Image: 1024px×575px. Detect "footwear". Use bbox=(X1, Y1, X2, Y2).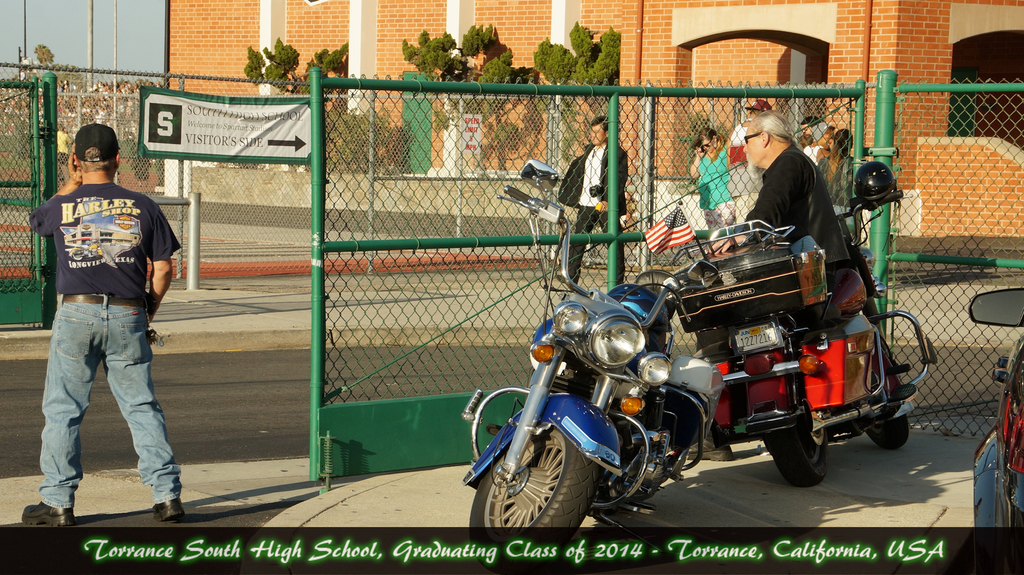
bbox=(154, 500, 187, 521).
